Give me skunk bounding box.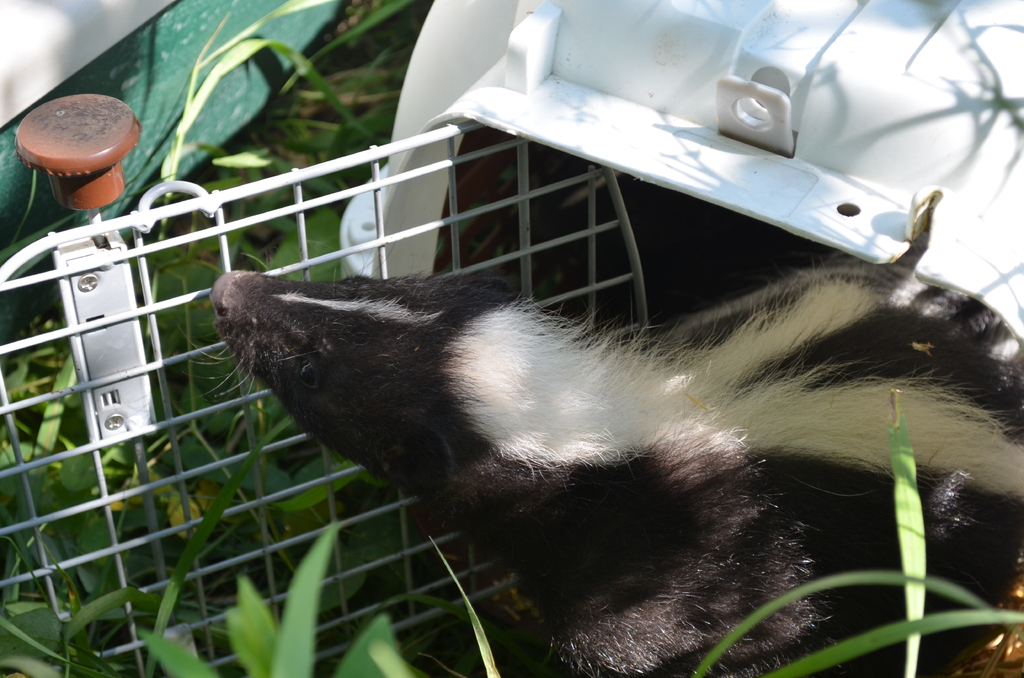
rect(177, 190, 1023, 677).
